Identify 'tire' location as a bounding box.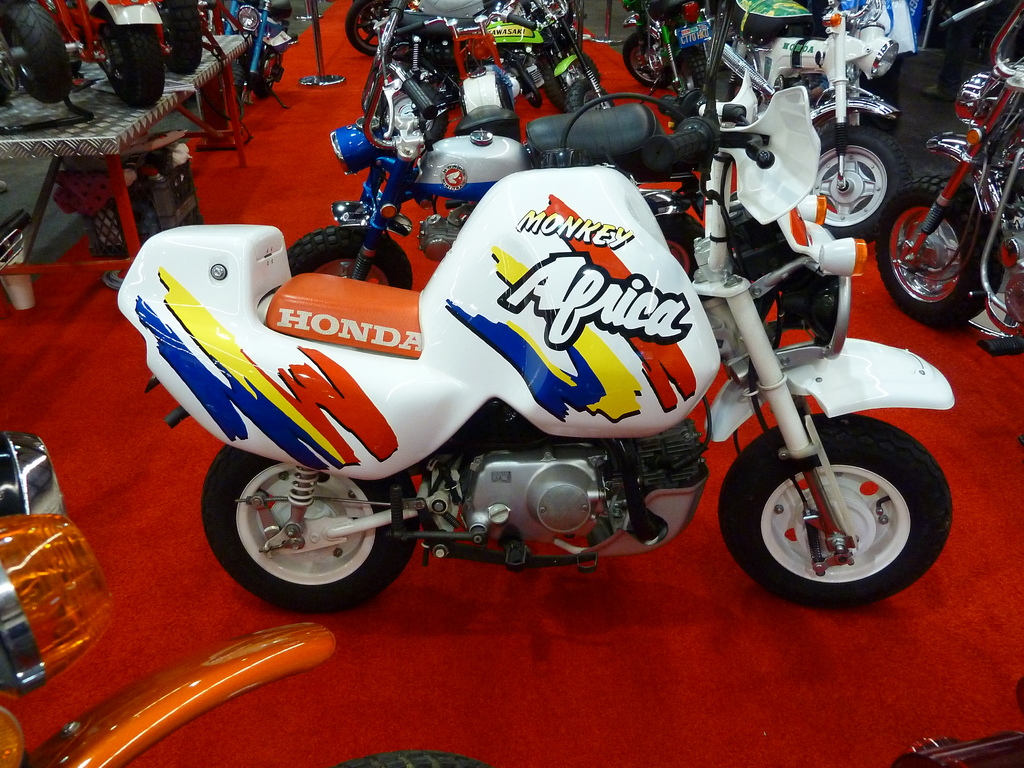
x1=559, y1=76, x2=619, y2=110.
